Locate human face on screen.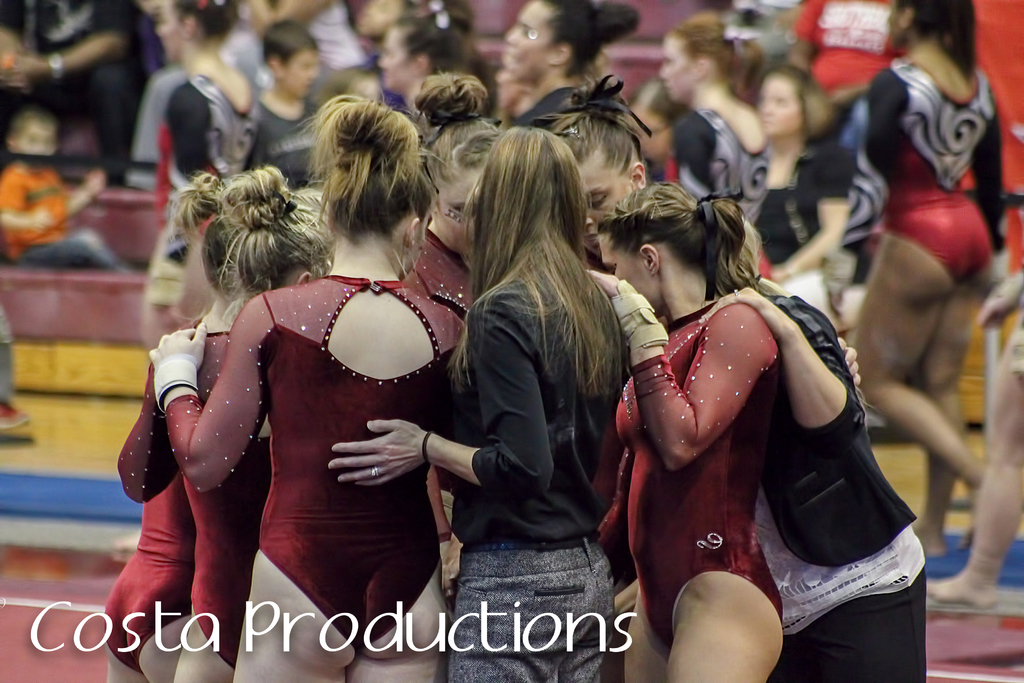
On screen at [584,152,630,254].
